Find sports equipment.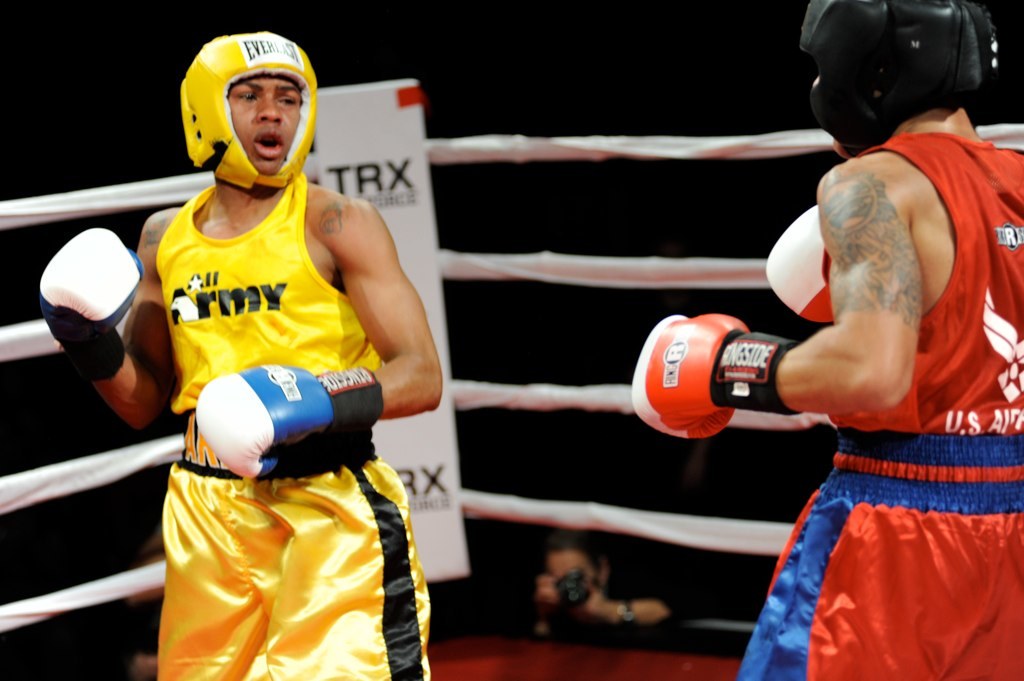
box(629, 310, 793, 437).
